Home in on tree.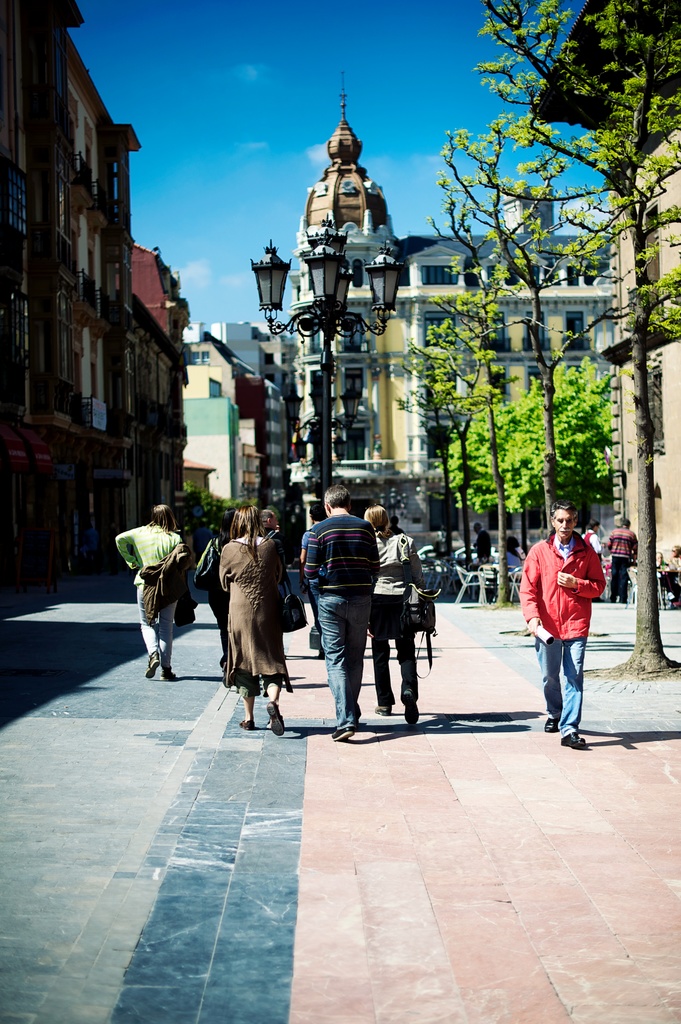
Homed in at 442 365 624 591.
